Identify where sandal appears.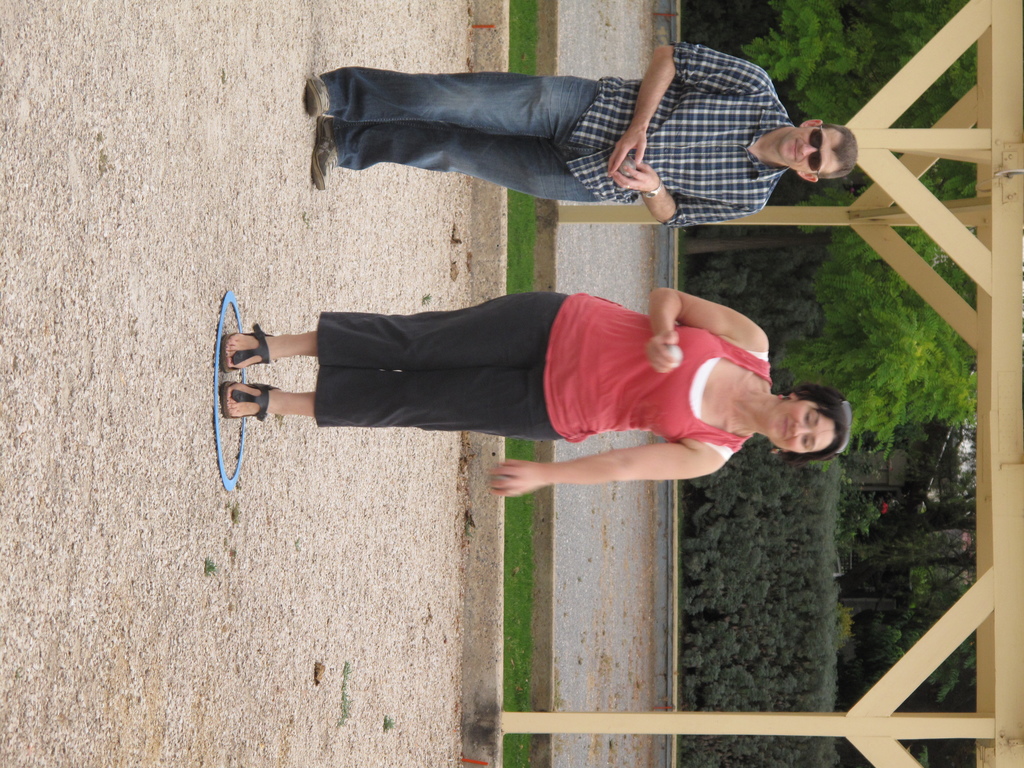
Appears at 223:327:255:368.
